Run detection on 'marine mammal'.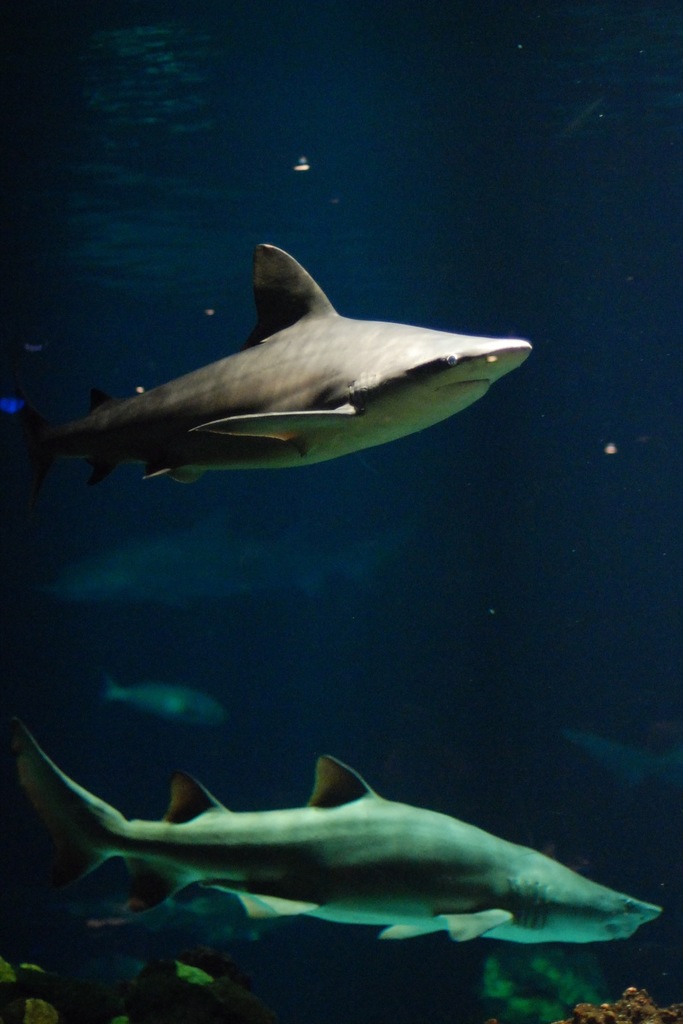
Result: rect(0, 235, 531, 481).
